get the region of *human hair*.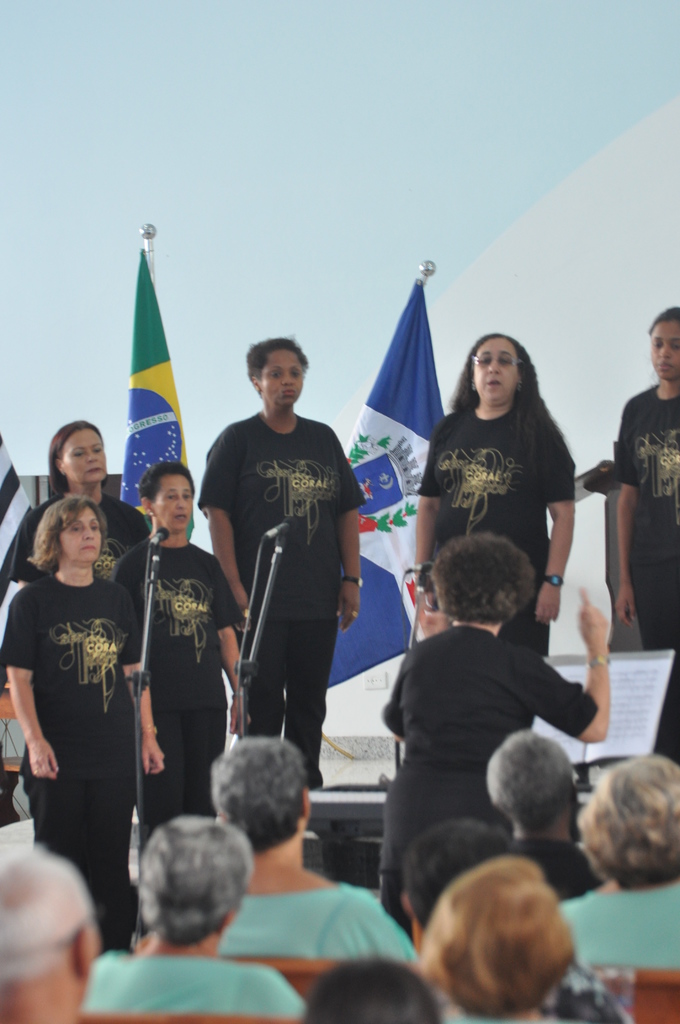
select_region(432, 529, 535, 629).
